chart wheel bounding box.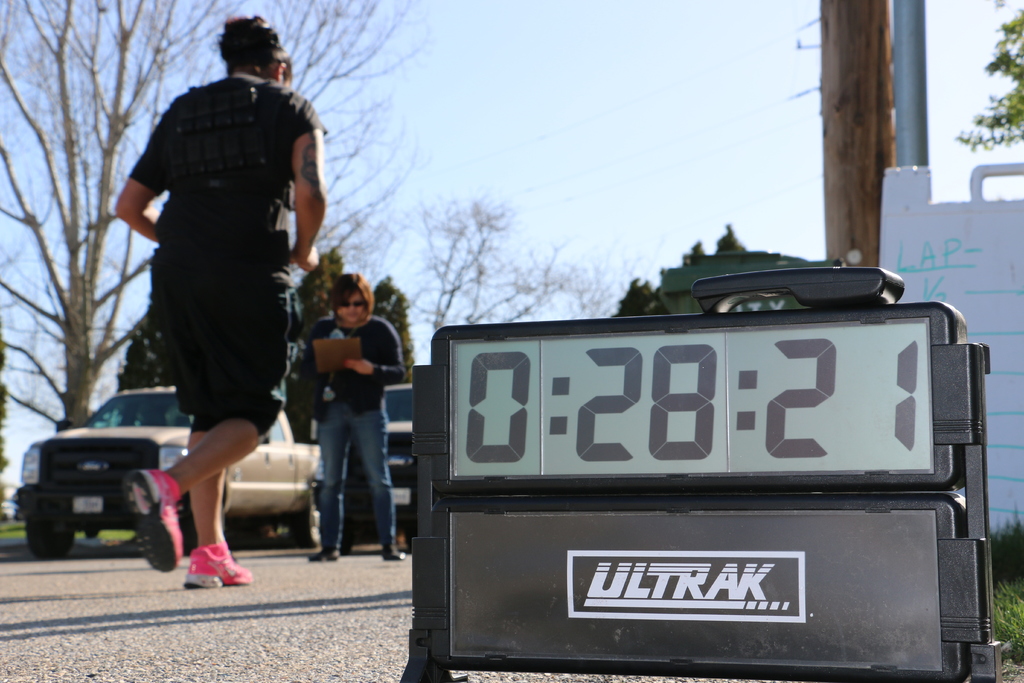
Charted: l=288, t=487, r=333, b=564.
